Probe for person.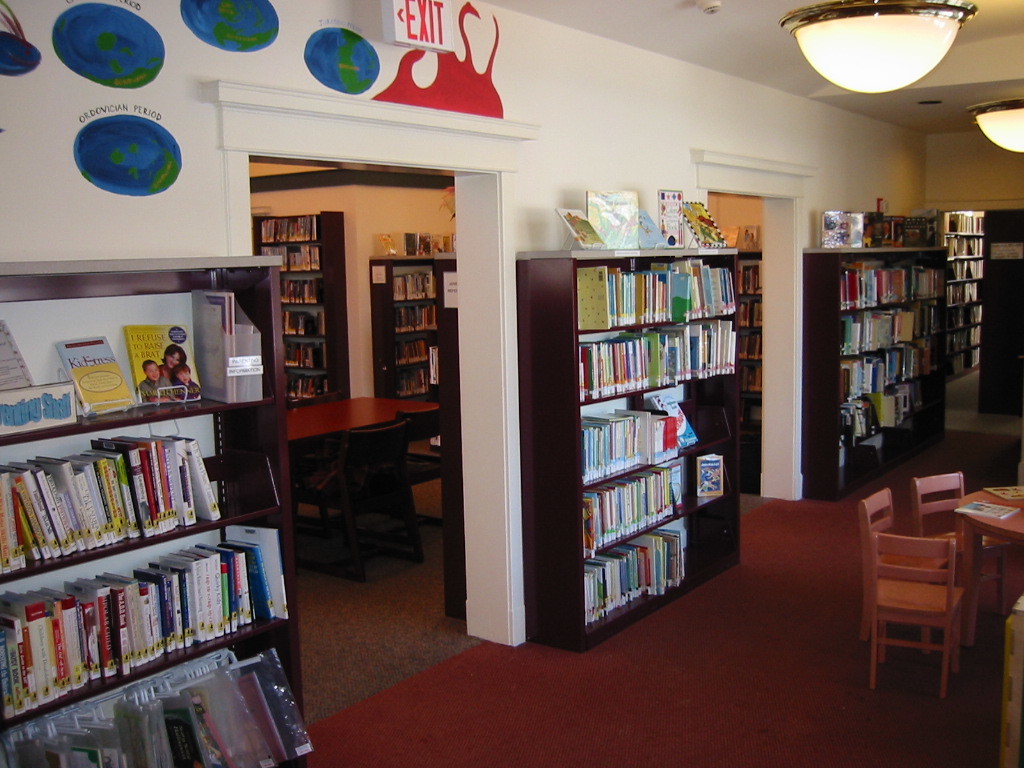
Probe result: locate(172, 360, 201, 400).
